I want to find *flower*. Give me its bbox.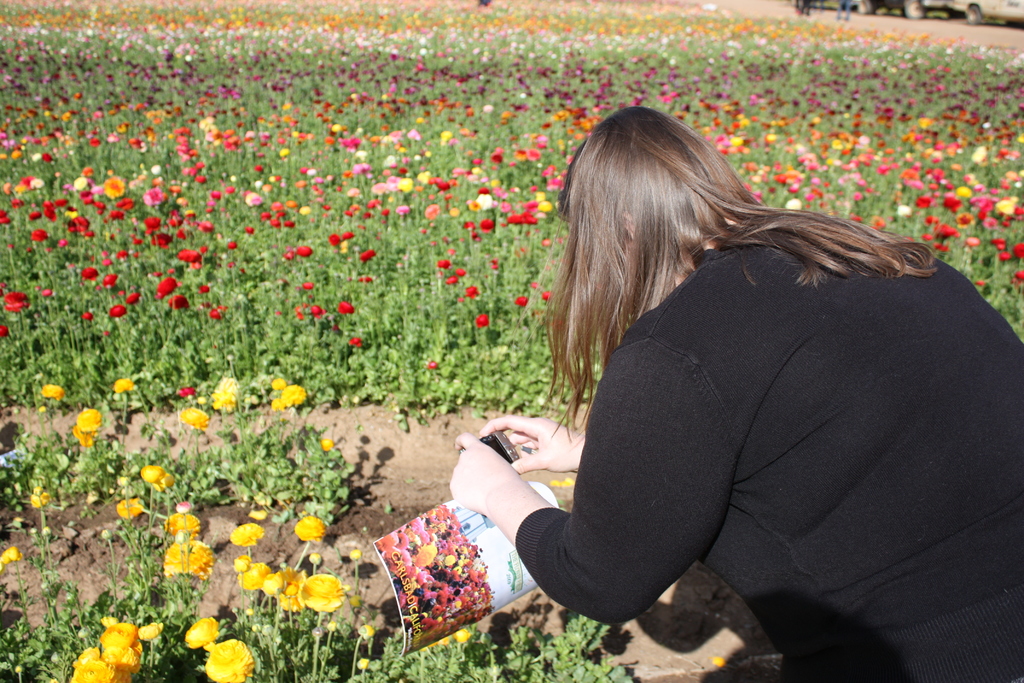
BBox(271, 394, 292, 411).
